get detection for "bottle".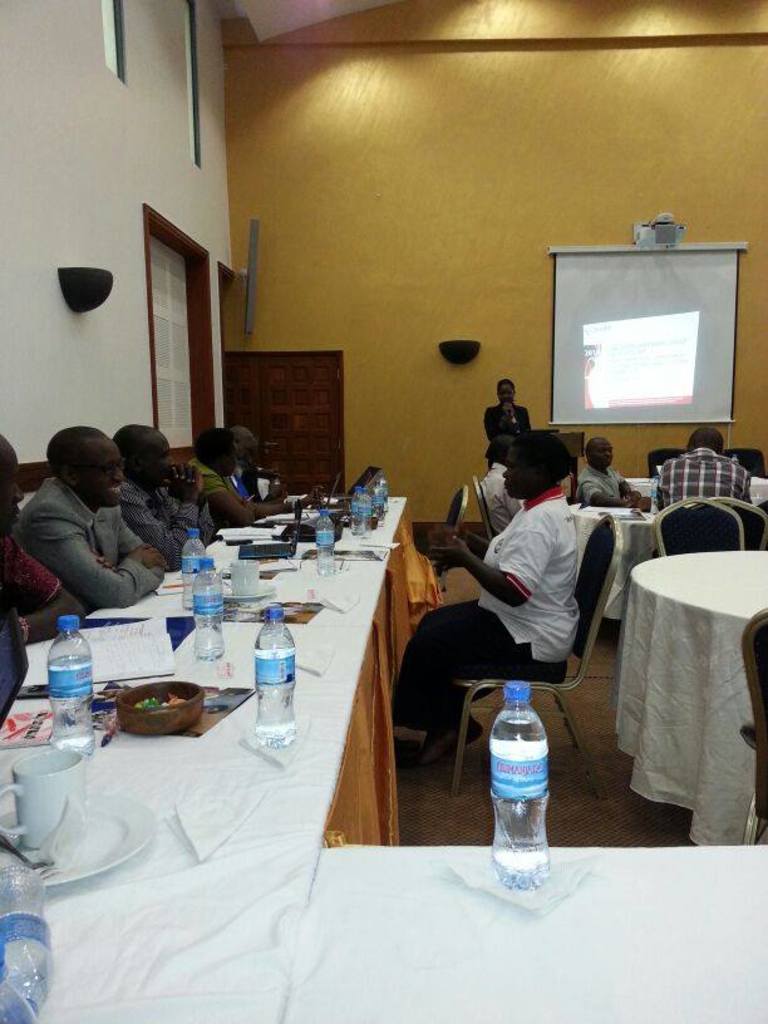
Detection: (181,528,206,611).
